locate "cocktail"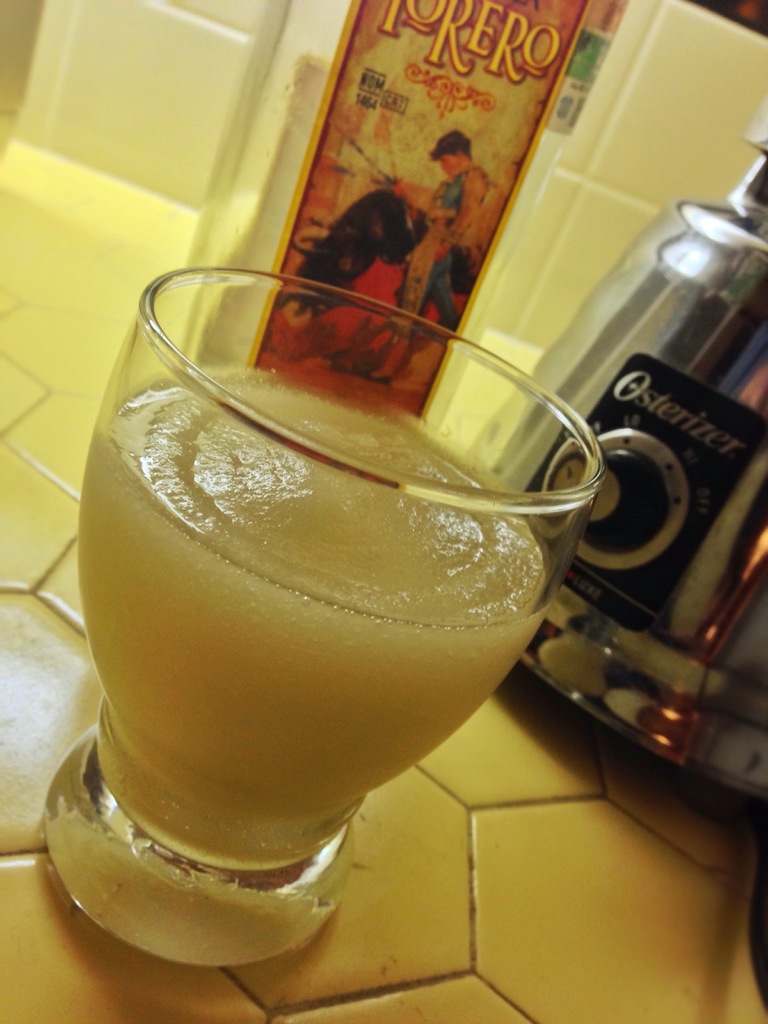
56:257:605:1004
